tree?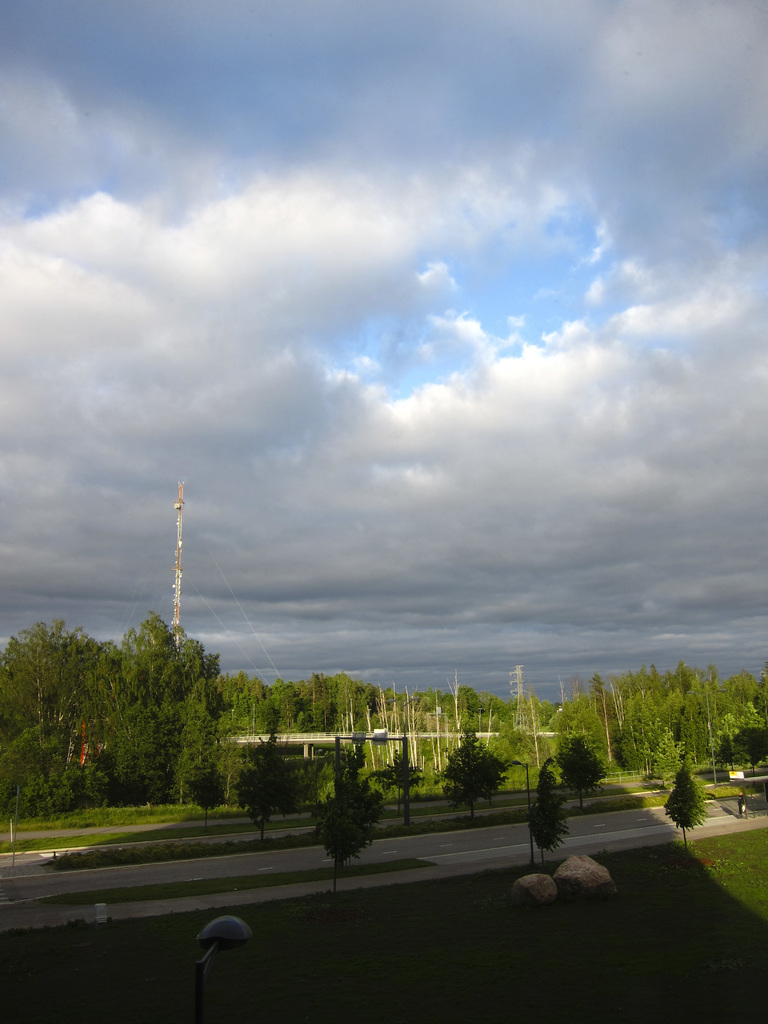
BBox(235, 748, 303, 844)
